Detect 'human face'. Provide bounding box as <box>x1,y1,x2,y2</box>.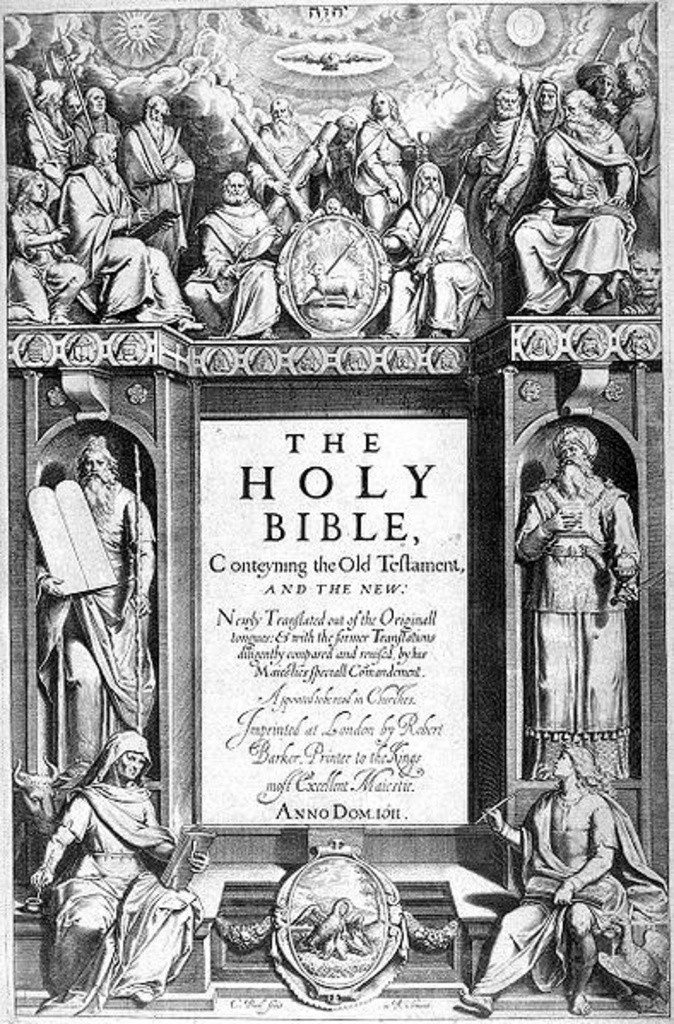
<box>101,133,113,156</box>.
